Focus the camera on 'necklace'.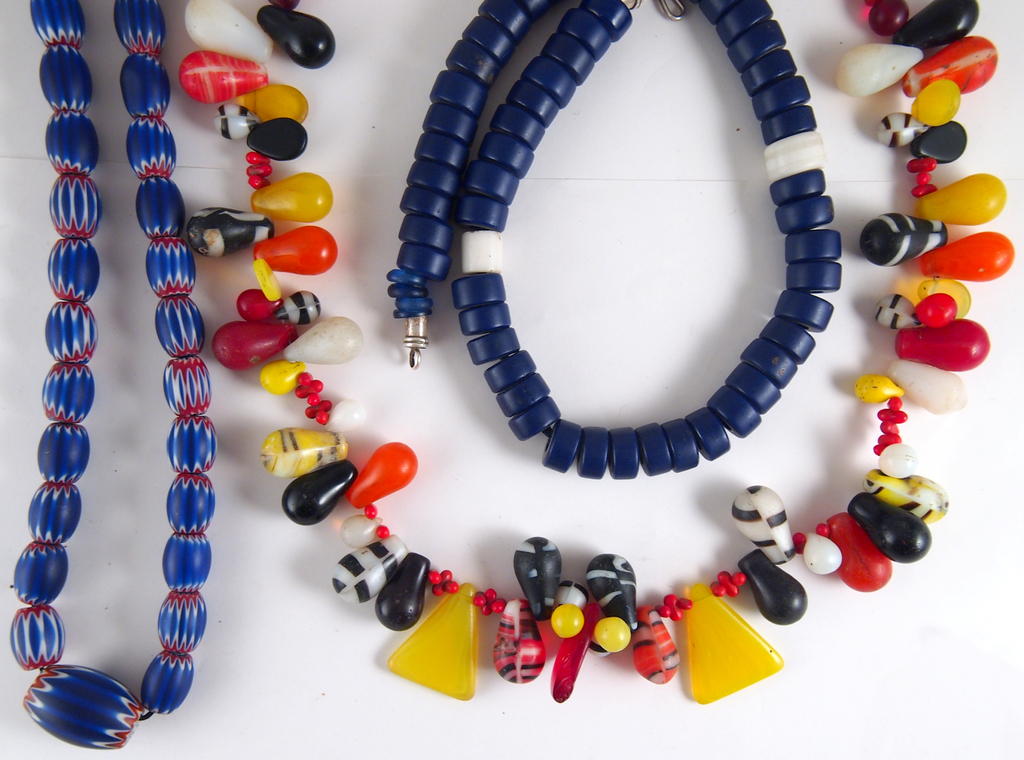
Focus region: <box>387,0,842,478</box>.
